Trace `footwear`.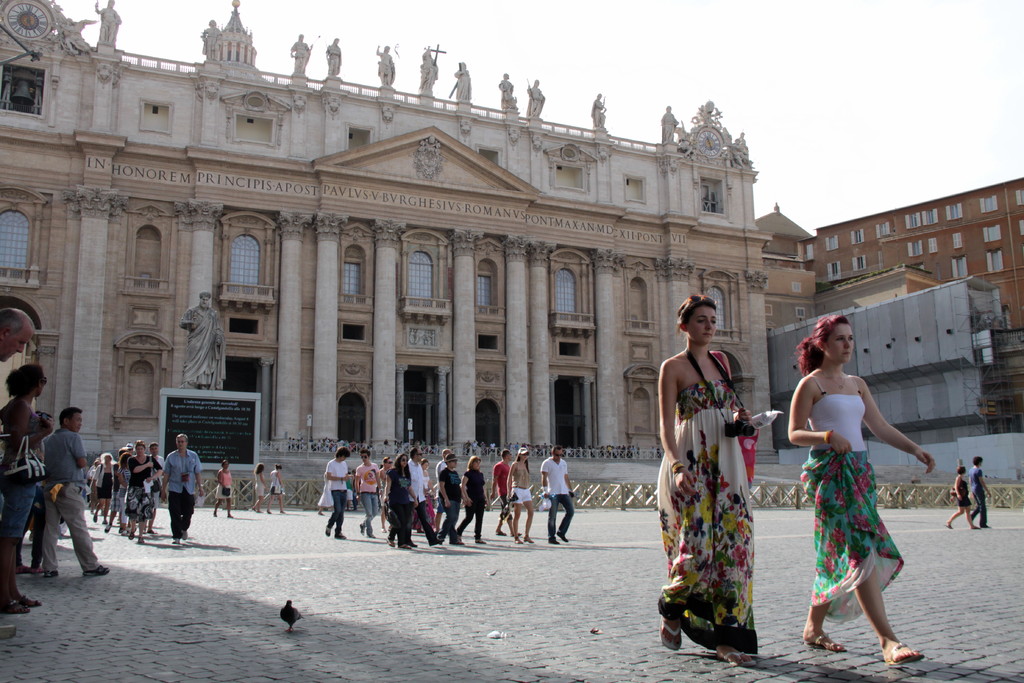
Traced to 335 531 344 542.
